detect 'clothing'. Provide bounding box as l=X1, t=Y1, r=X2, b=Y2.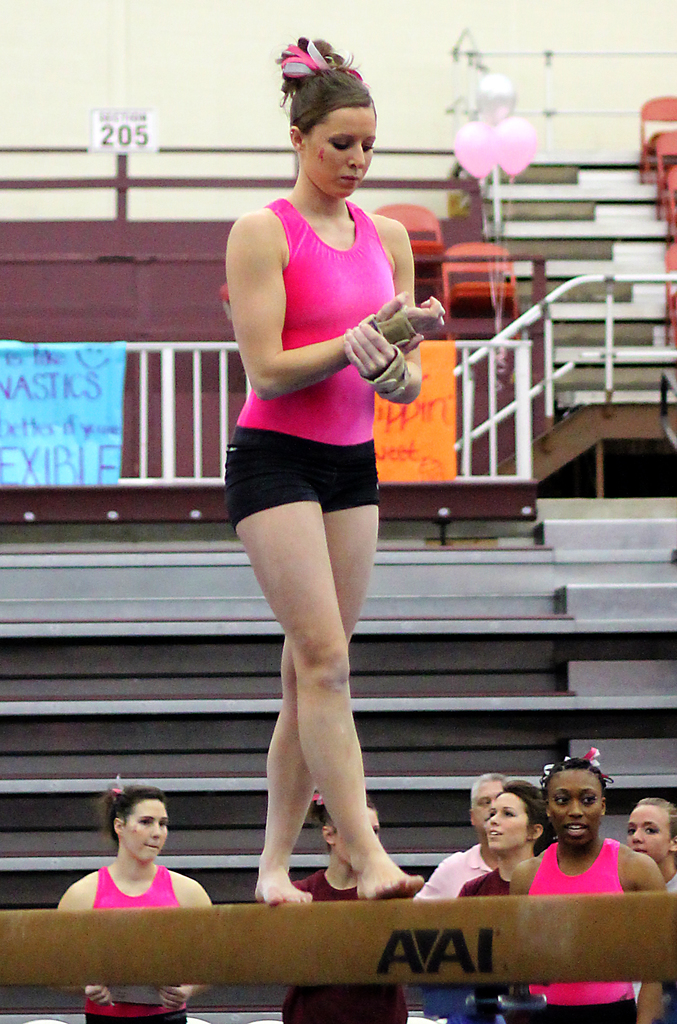
l=299, t=867, r=404, b=1023.
